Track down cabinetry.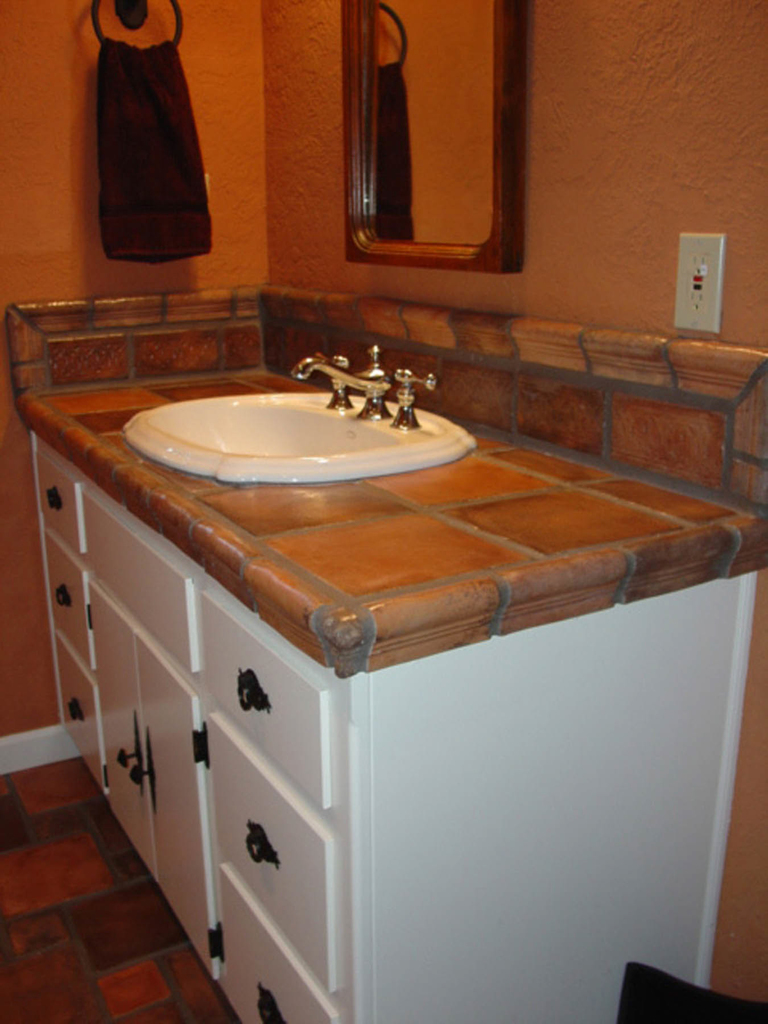
Tracked to <bbox>40, 530, 91, 676</bbox>.
